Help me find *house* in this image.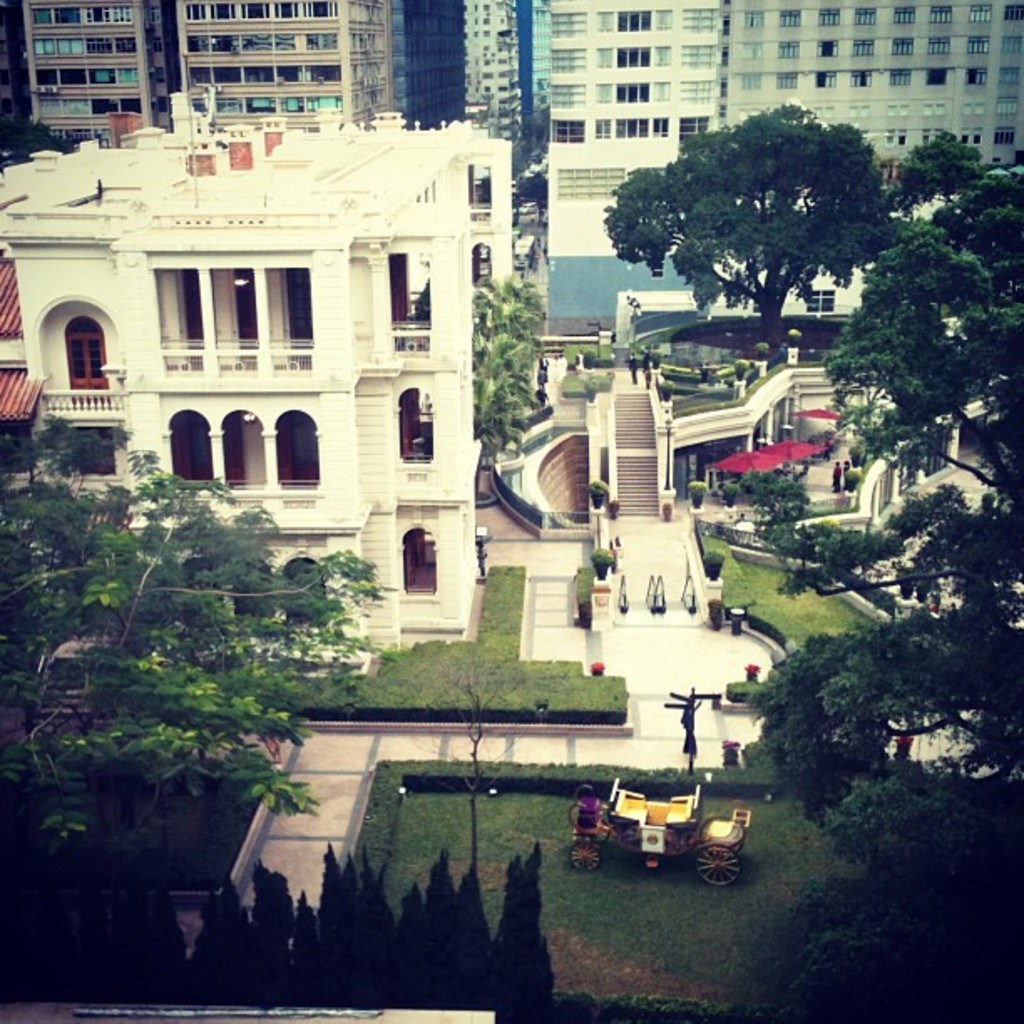
Found it: crop(530, 3, 755, 326).
